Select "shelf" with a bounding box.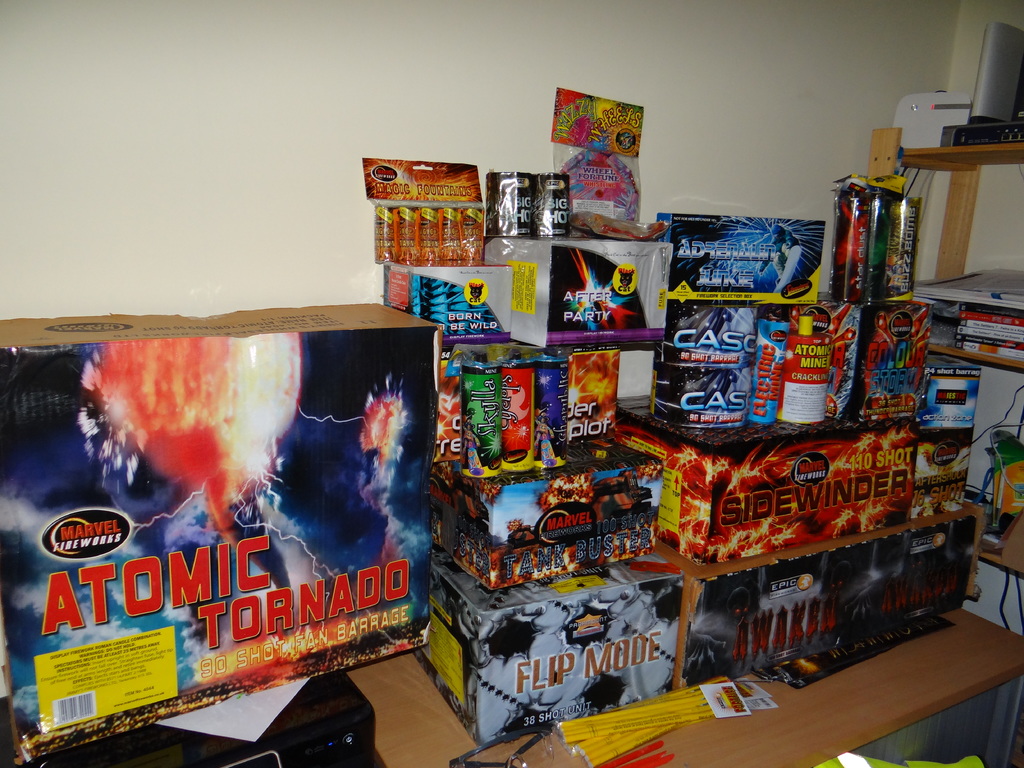
[900, 140, 1023, 572].
